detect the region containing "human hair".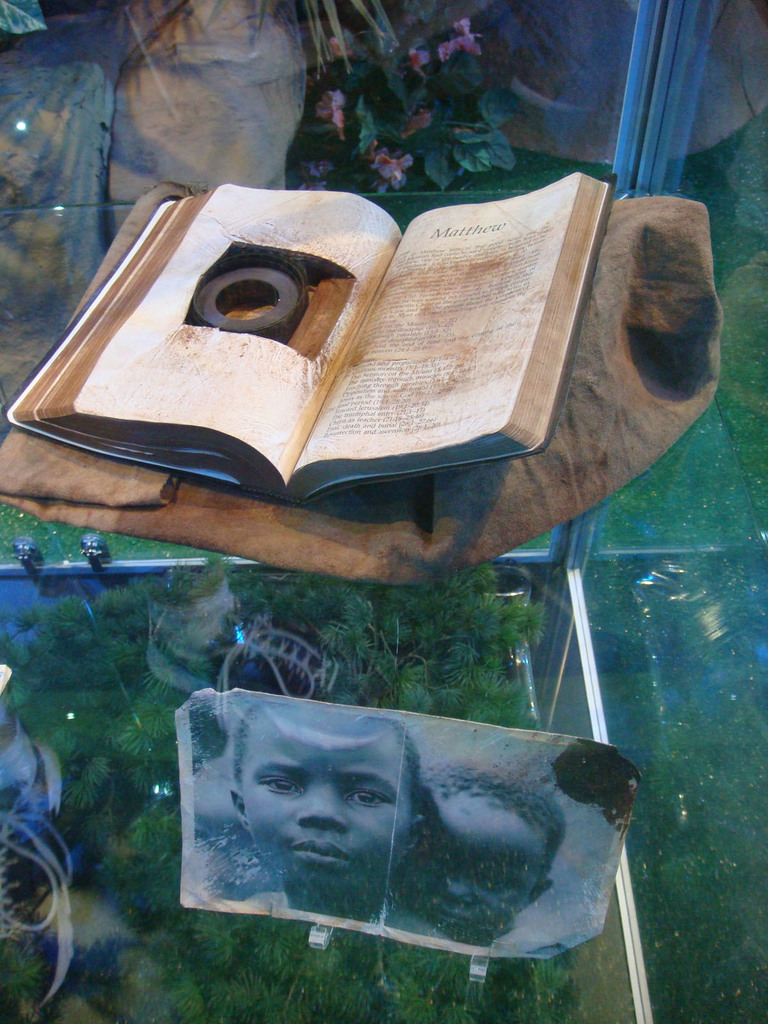
(x1=235, y1=697, x2=426, y2=786).
